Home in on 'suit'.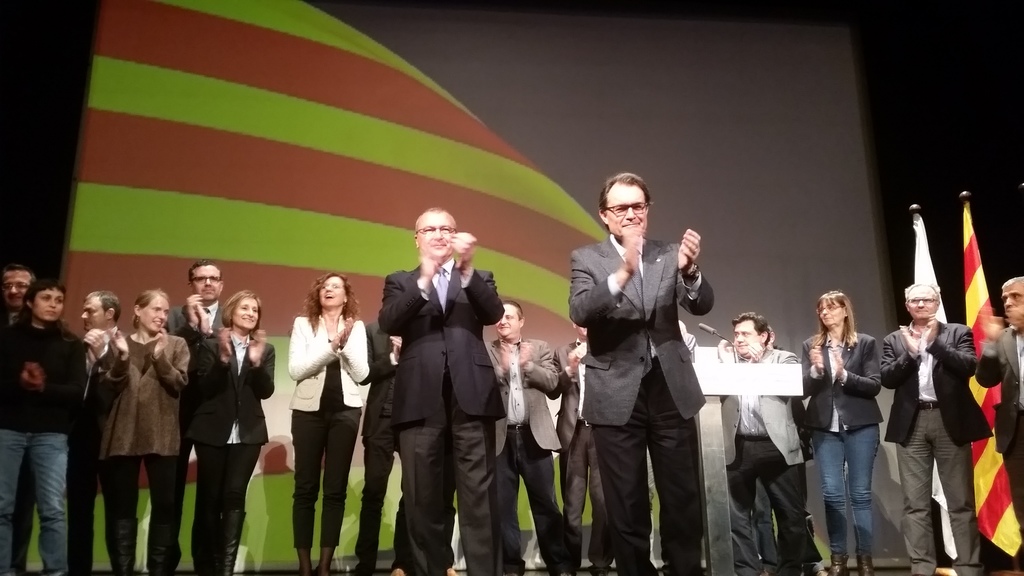
Homed in at <box>973,325,1023,531</box>.
